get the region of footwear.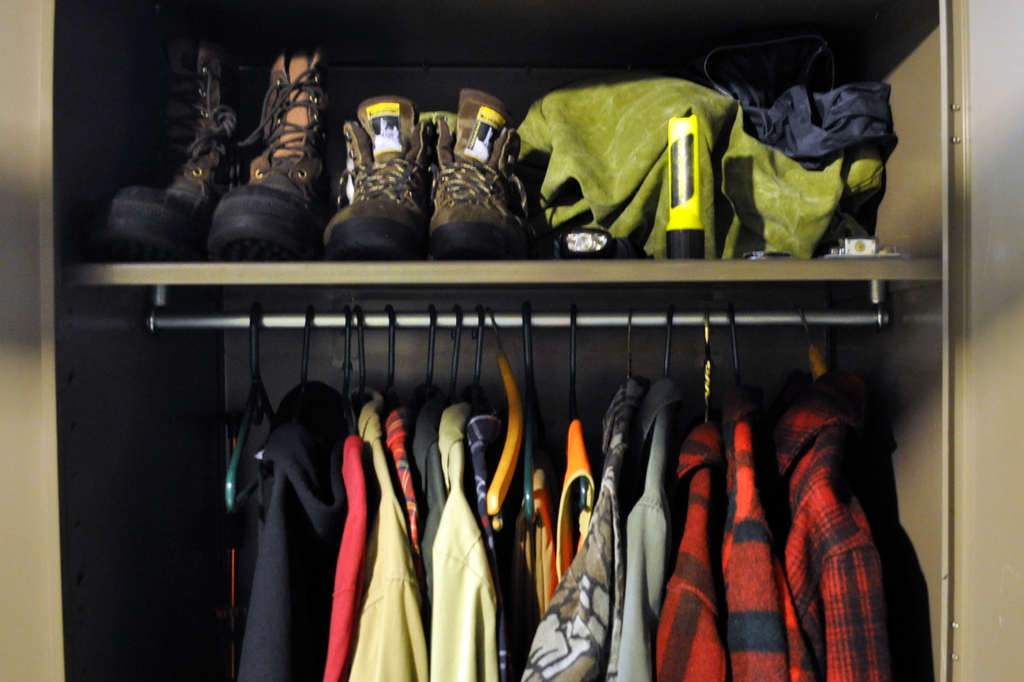
<bbox>110, 43, 254, 259</bbox>.
